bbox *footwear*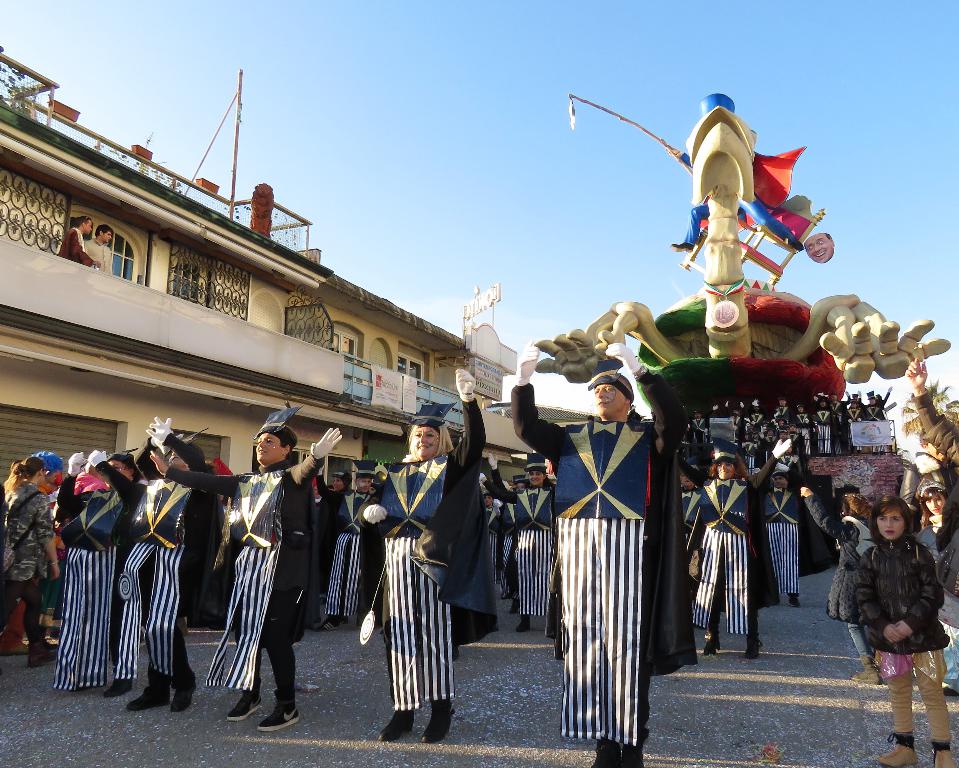
left=319, top=615, right=341, bottom=635
